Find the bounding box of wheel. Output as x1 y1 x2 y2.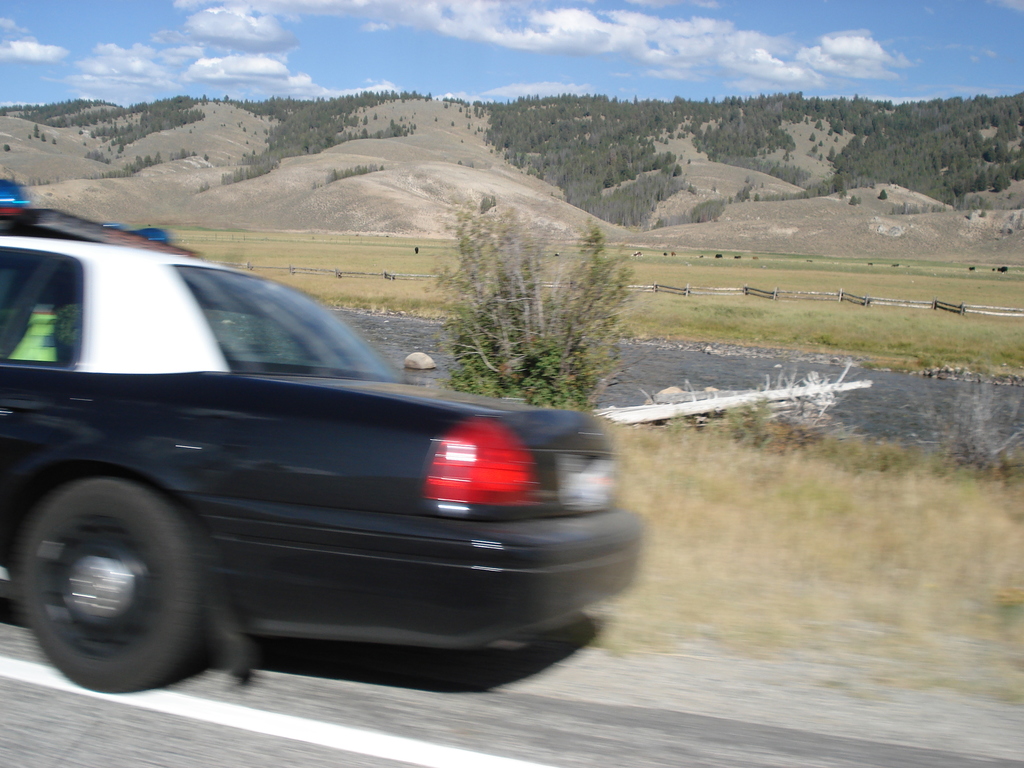
30 492 228 699.
